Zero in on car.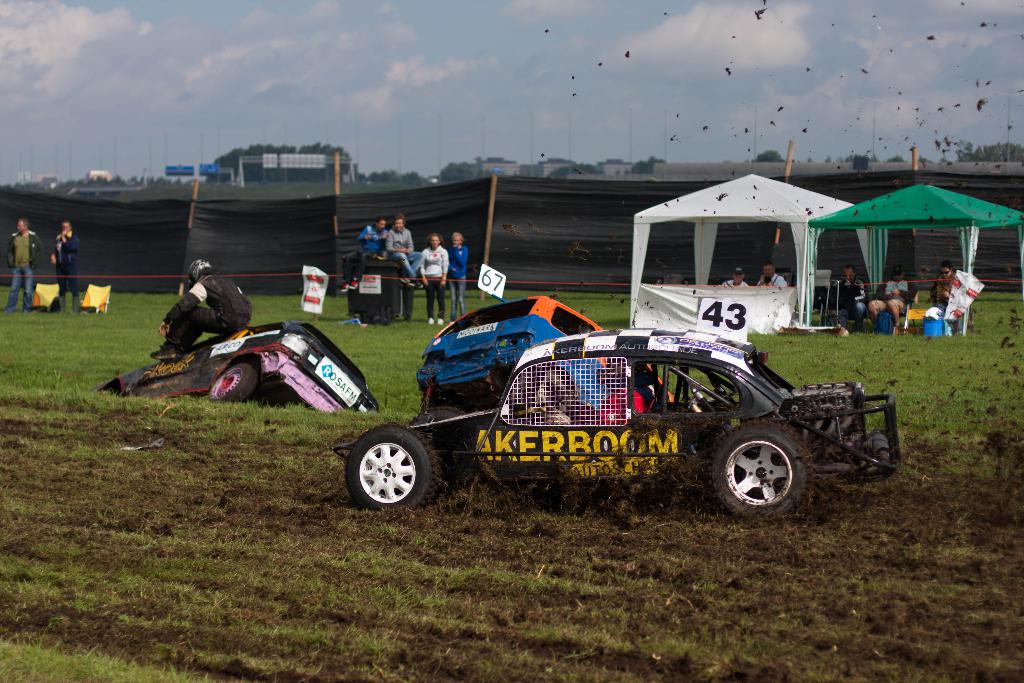
Zeroed in: locate(333, 297, 902, 513).
